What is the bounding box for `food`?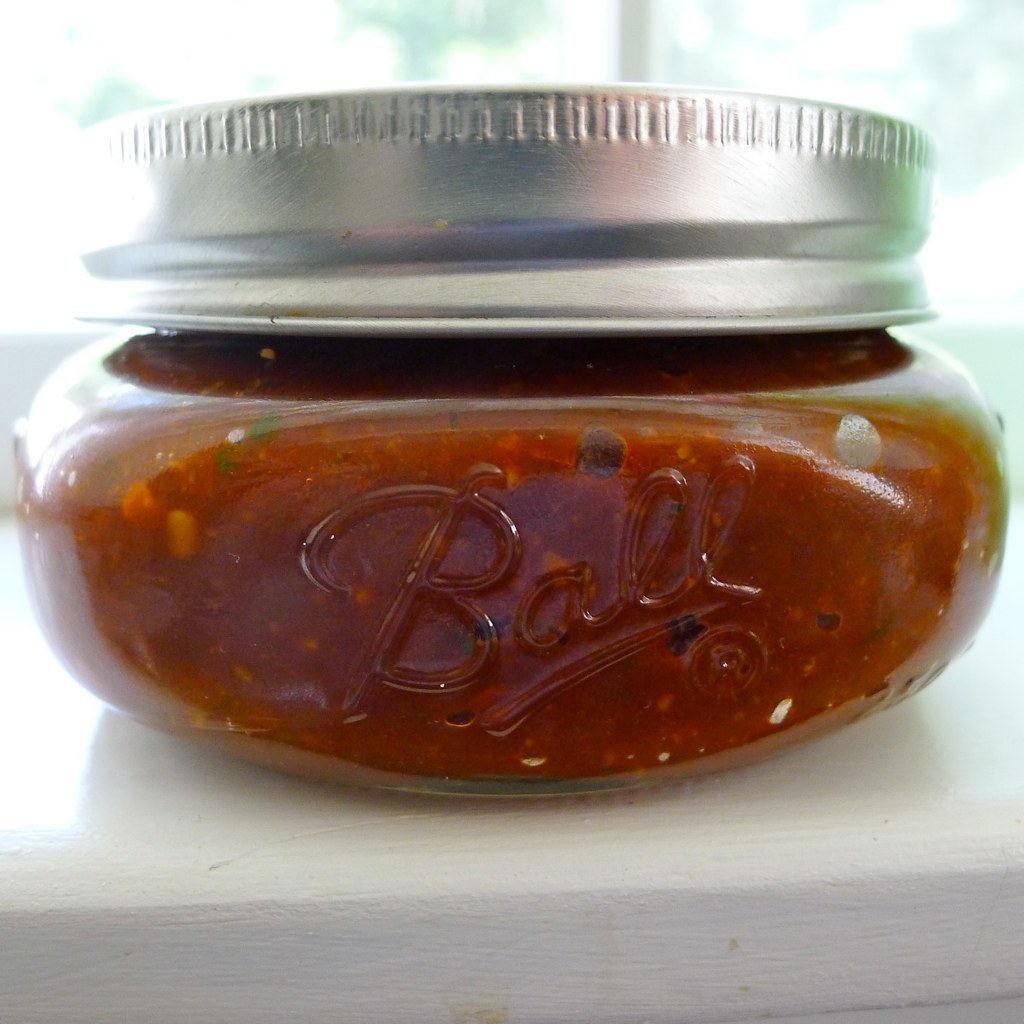
(x1=8, y1=340, x2=1015, y2=808).
